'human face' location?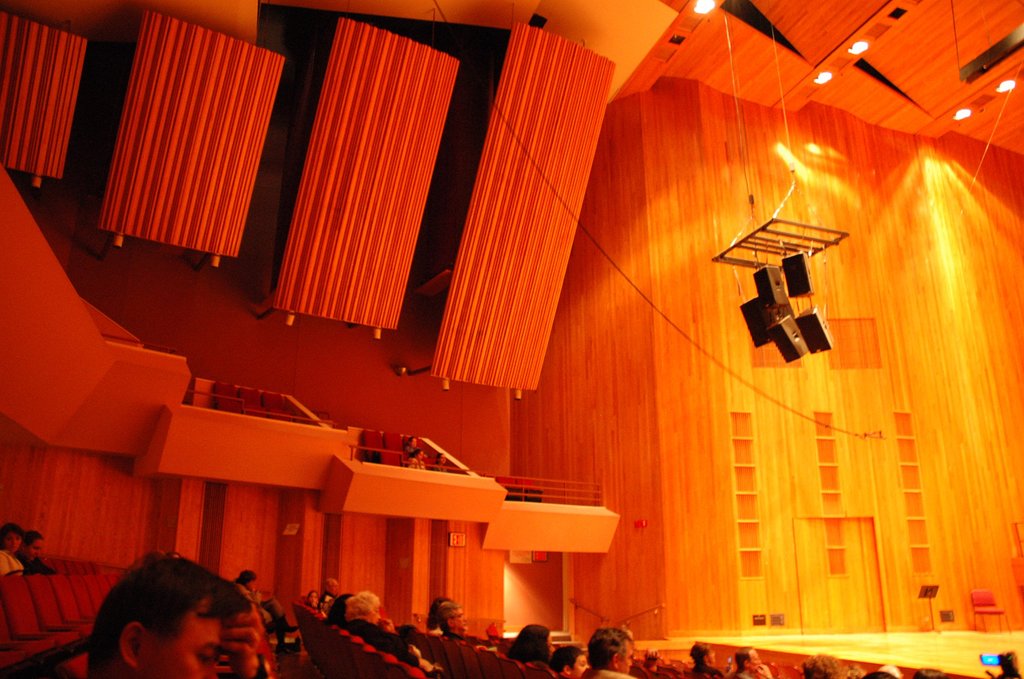
left=3, top=532, right=20, bottom=553
